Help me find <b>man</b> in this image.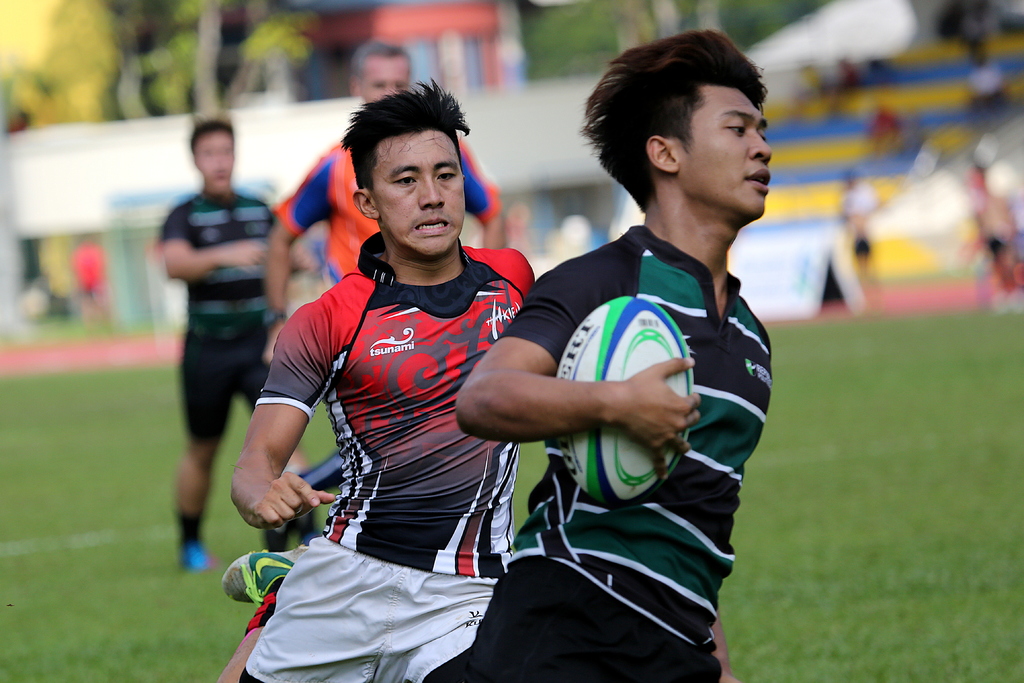
Found it: [141,111,298,543].
